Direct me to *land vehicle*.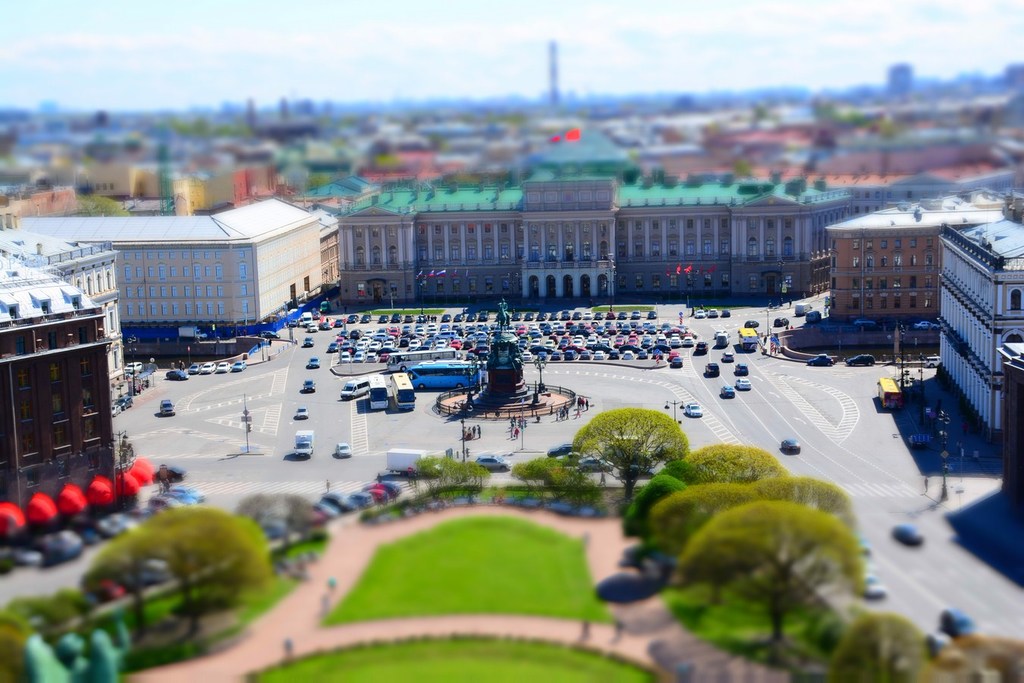
Direction: [x1=559, y1=454, x2=580, y2=461].
